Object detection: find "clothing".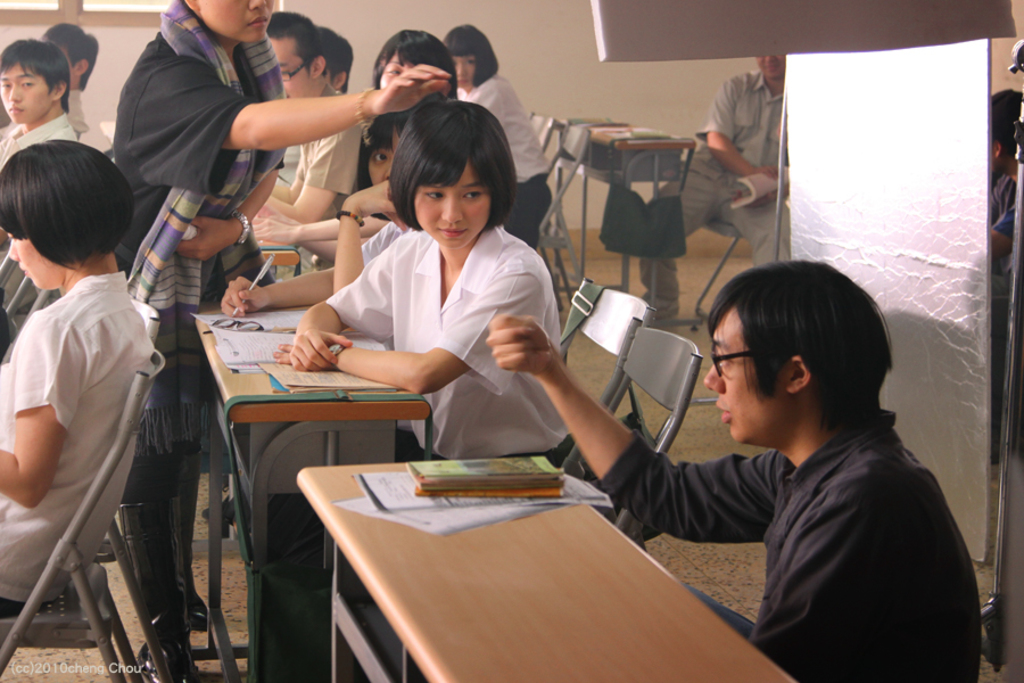
(597, 342, 982, 656).
